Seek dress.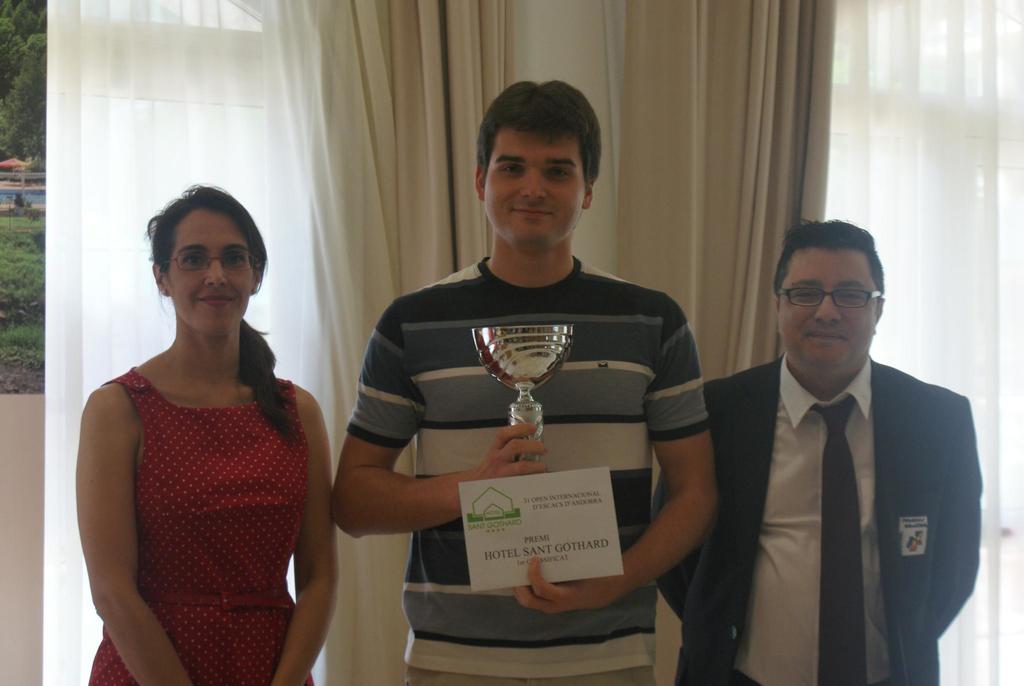
l=79, t=287, r=324, b=680.
